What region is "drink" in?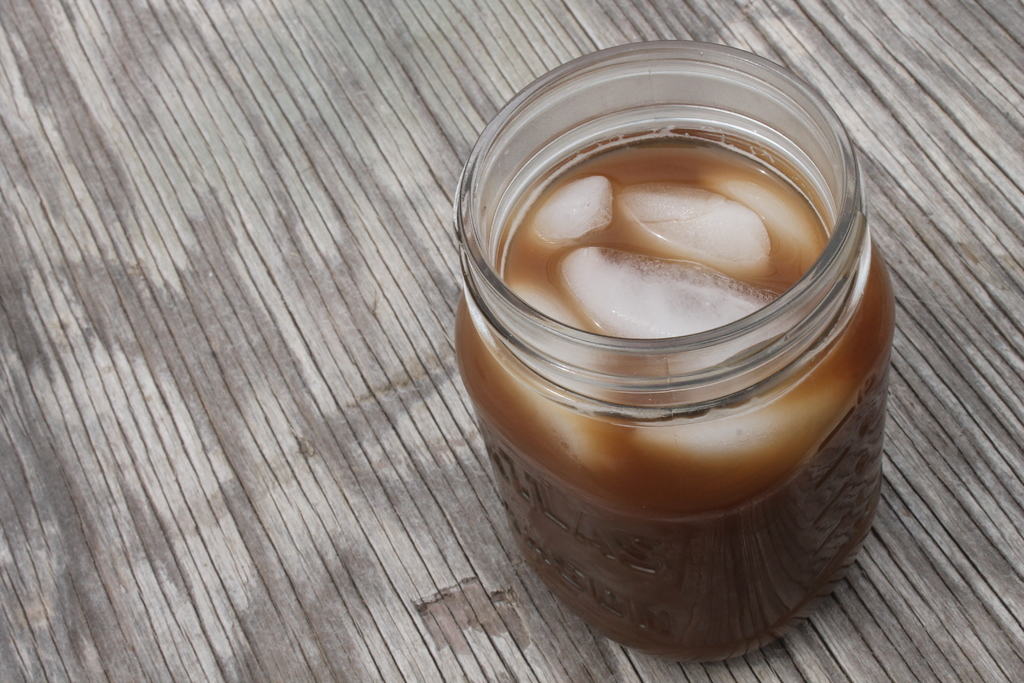
[left=453, top=128, right=898, bottom=659].
